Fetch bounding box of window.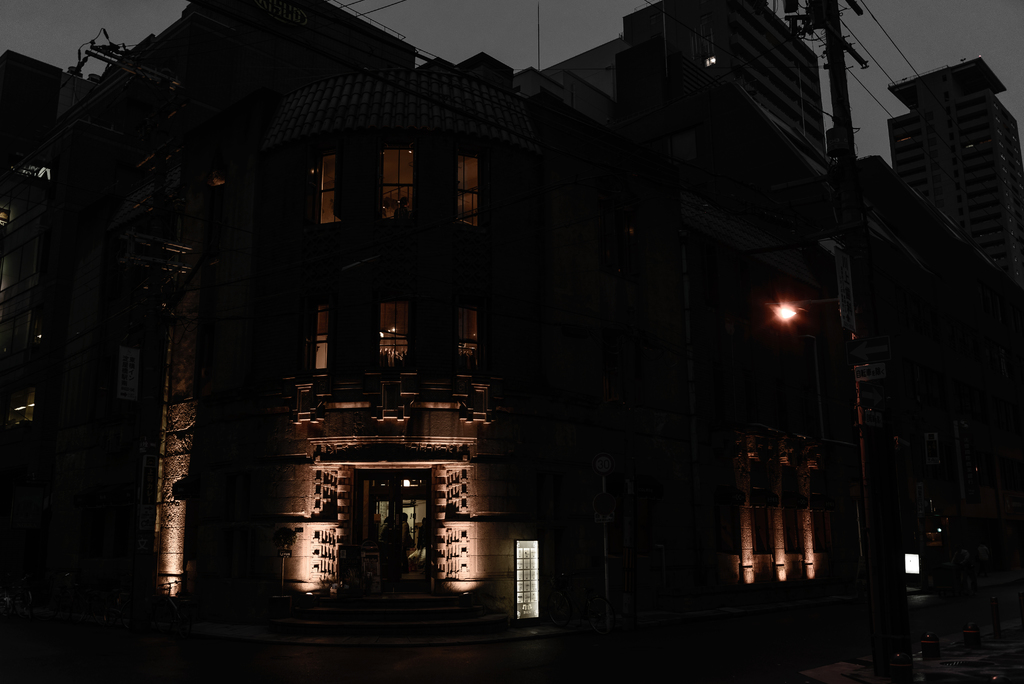
Bbox: 376,297,419,376.
